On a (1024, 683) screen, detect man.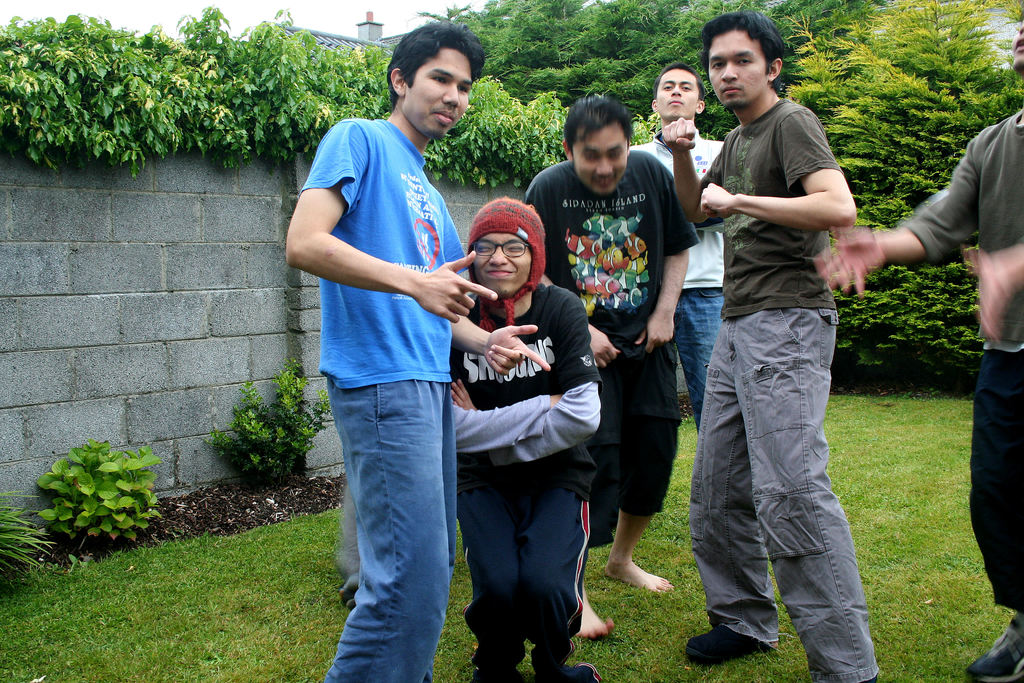
bbox(290, 30, 496, 671).
